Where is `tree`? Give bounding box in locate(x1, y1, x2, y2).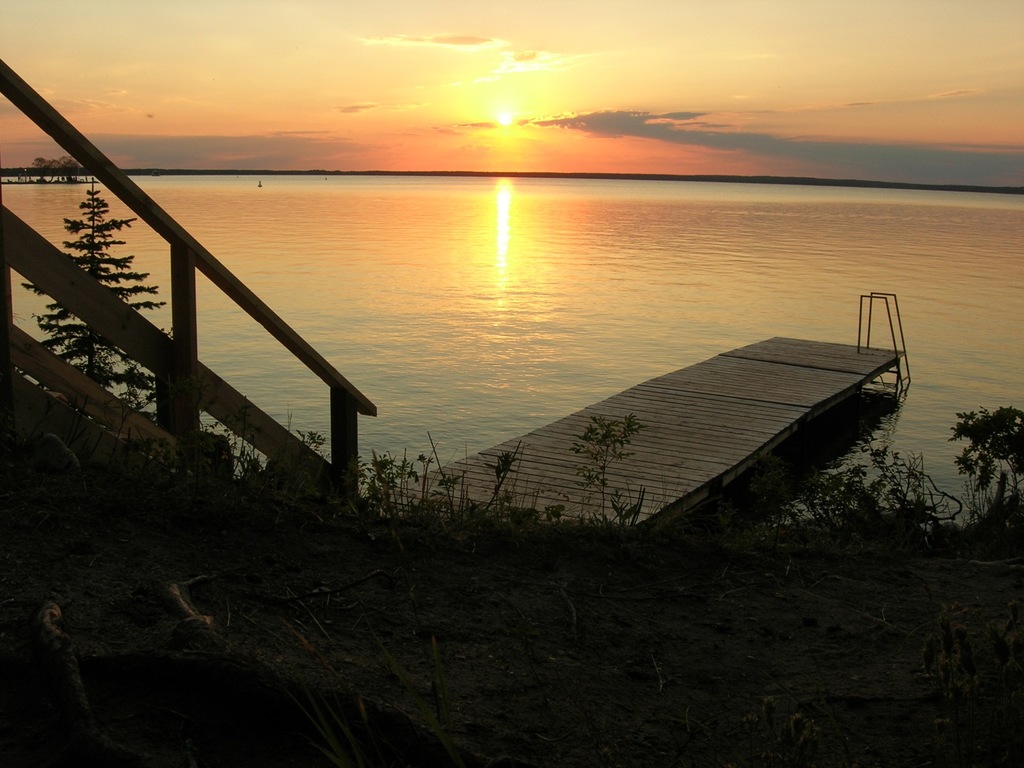
locate(791, 442, 947, 543).
